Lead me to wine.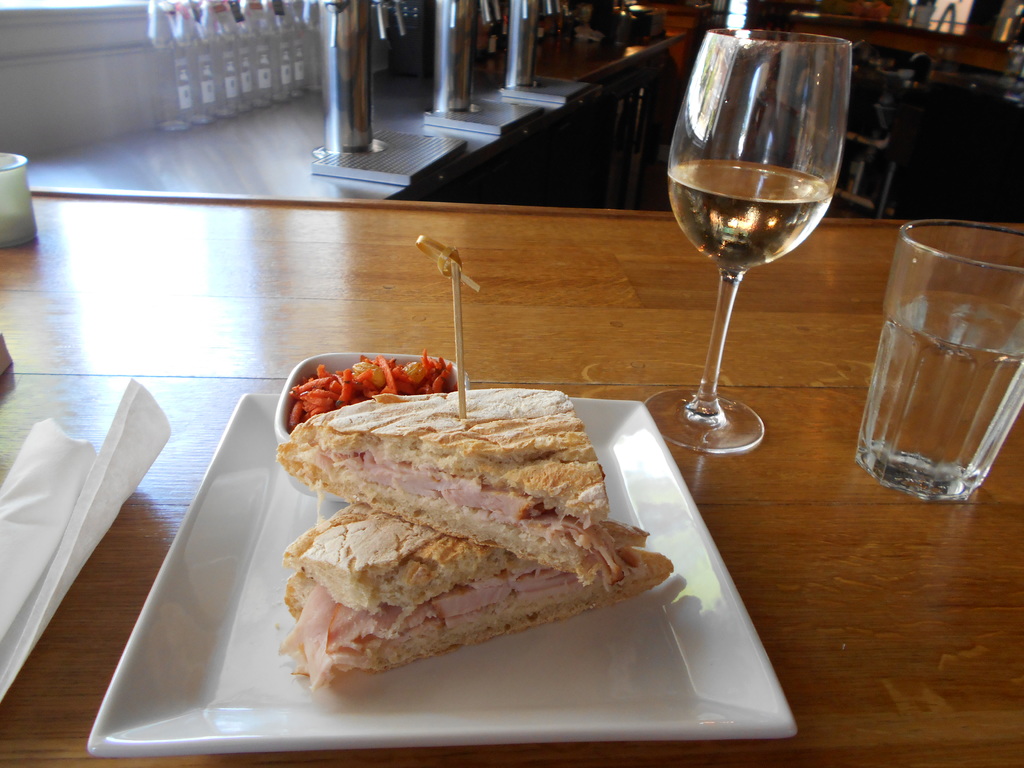
Lead to <box>643,35,866,440</box>.
